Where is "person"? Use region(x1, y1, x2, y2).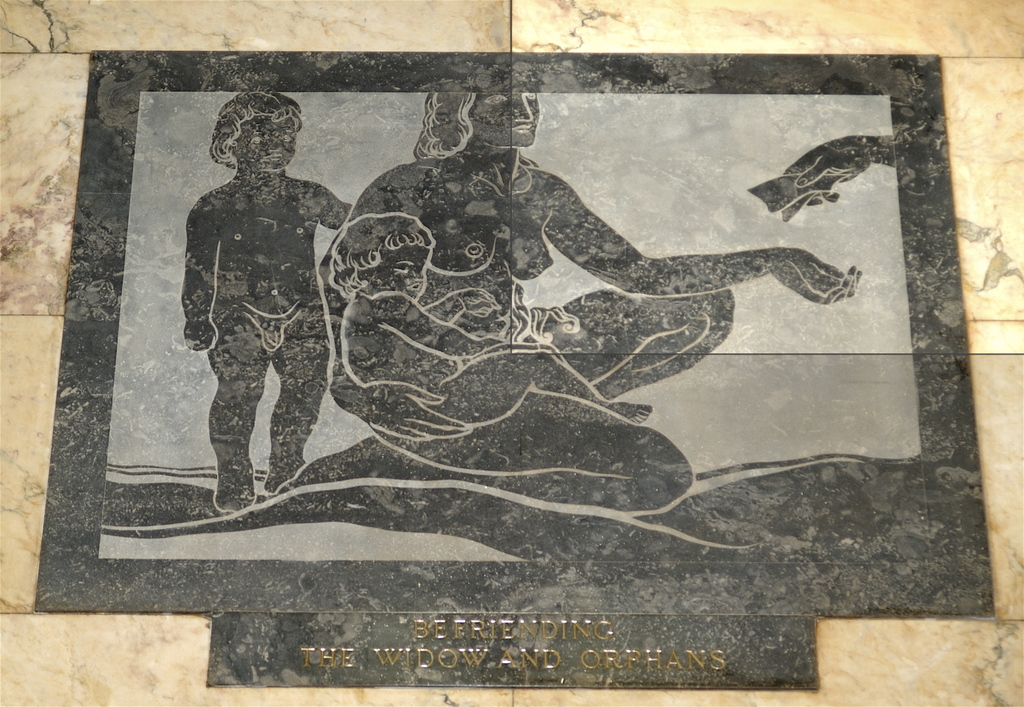
region(778, 130, 896, 207).
